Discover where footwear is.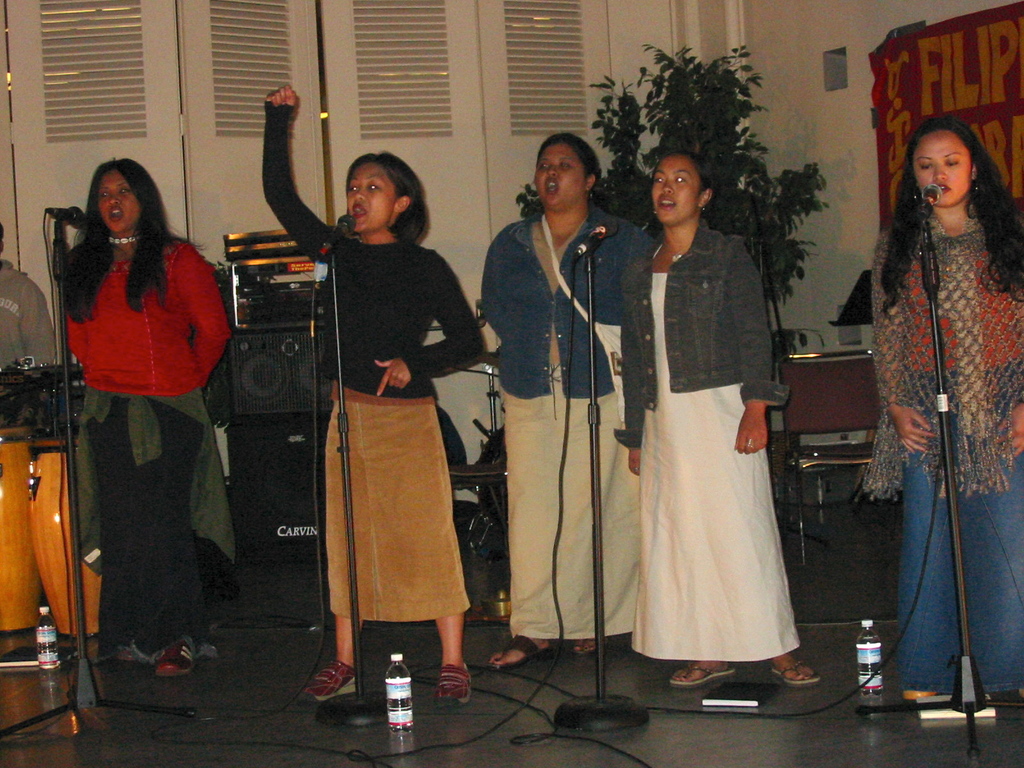
Discovered at Rect(669, 651, 737, 691).
